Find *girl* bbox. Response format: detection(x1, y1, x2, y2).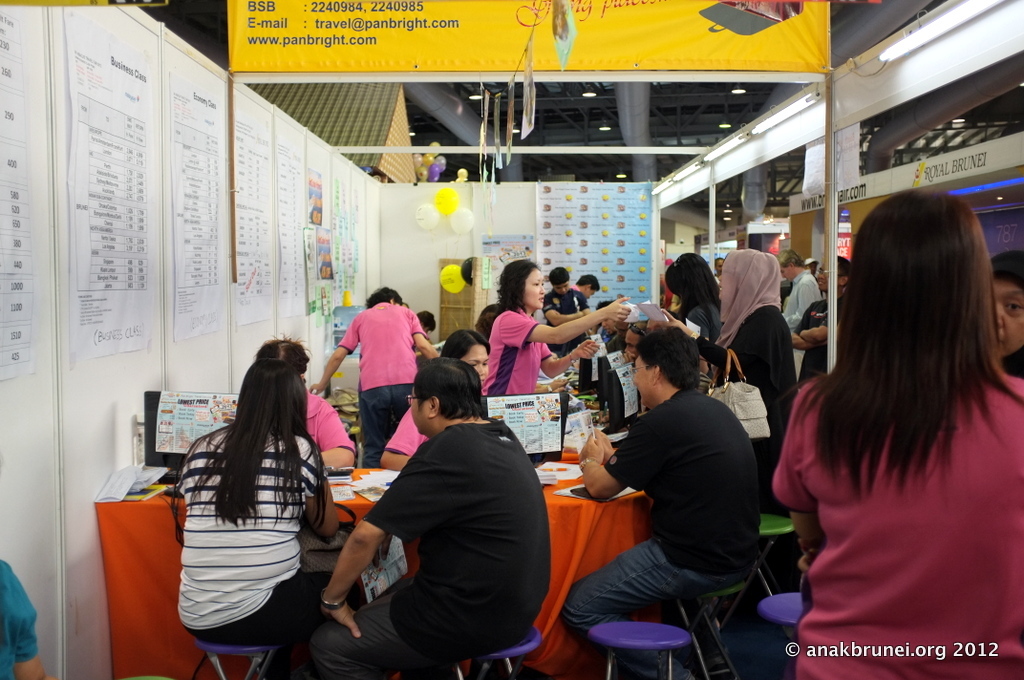
detection(770, 188, 1023, 676).
